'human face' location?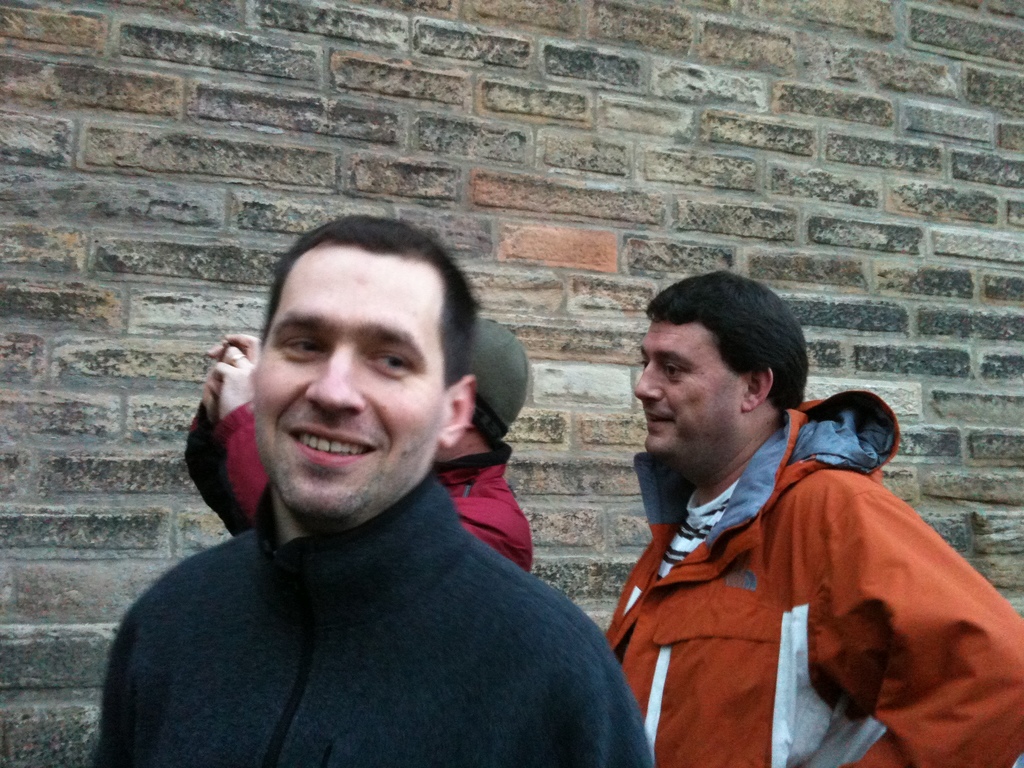
250, 246, 448, 525
